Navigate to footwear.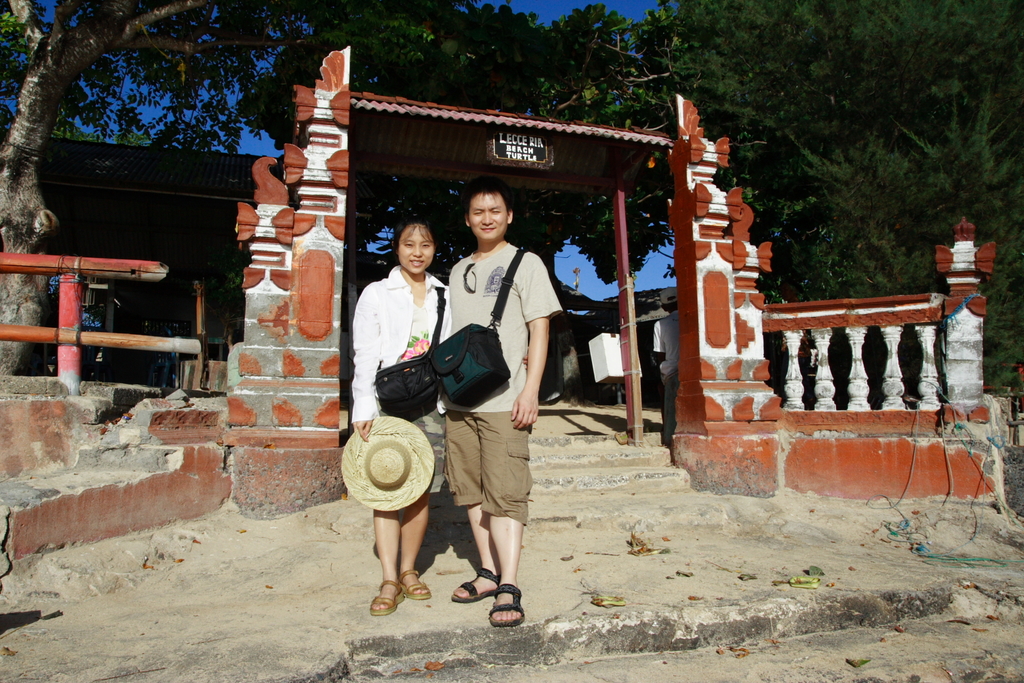
Navigation target: Rect(483, 591, 525, 630).
